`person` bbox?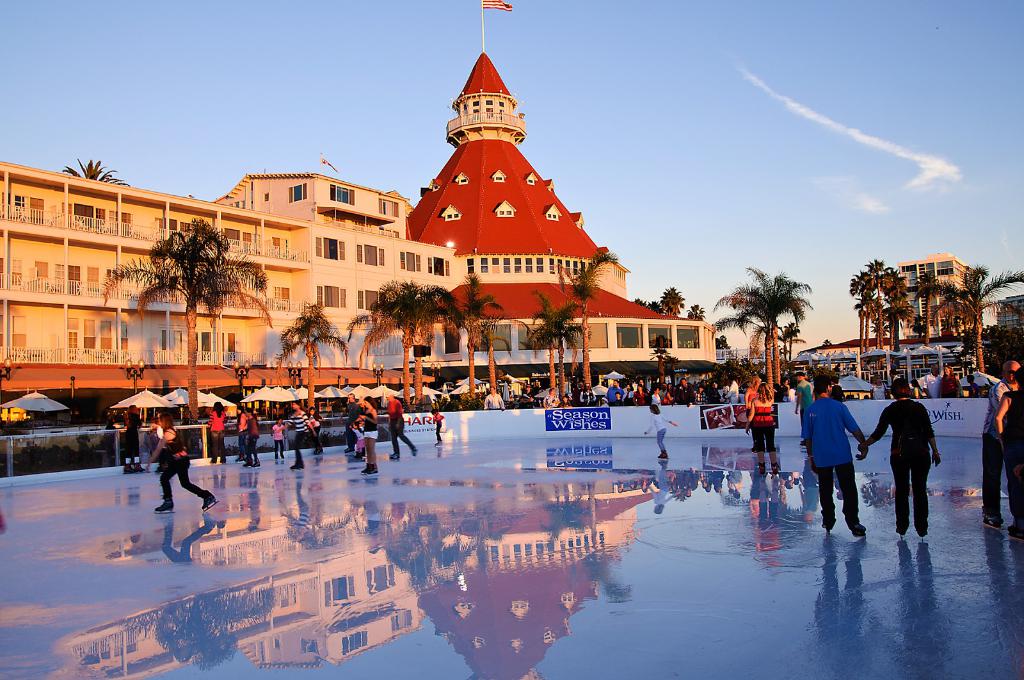
x1=924 y1=359 x2=948 y2=393
